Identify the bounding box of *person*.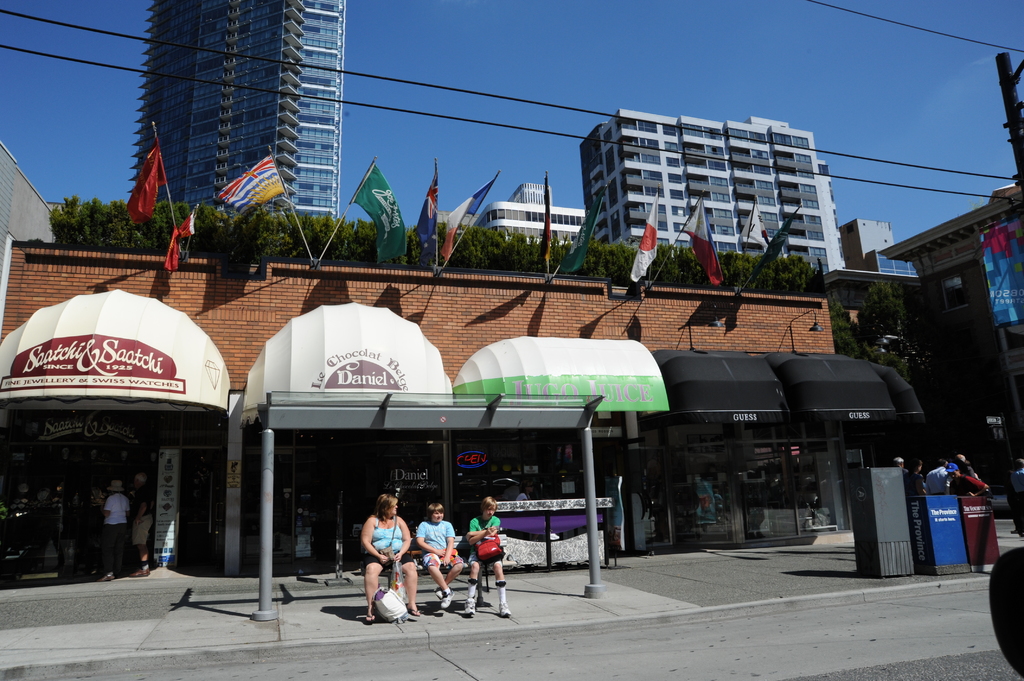
<box>102,478,130,575</box>.
